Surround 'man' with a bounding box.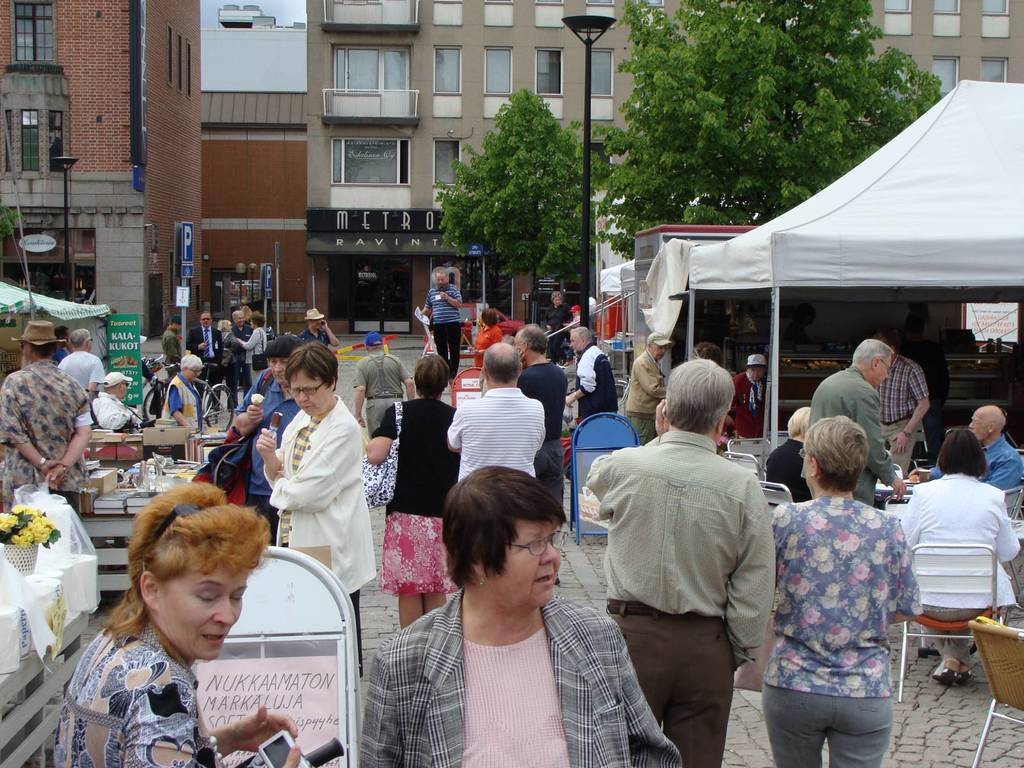
808,338,908,510.
